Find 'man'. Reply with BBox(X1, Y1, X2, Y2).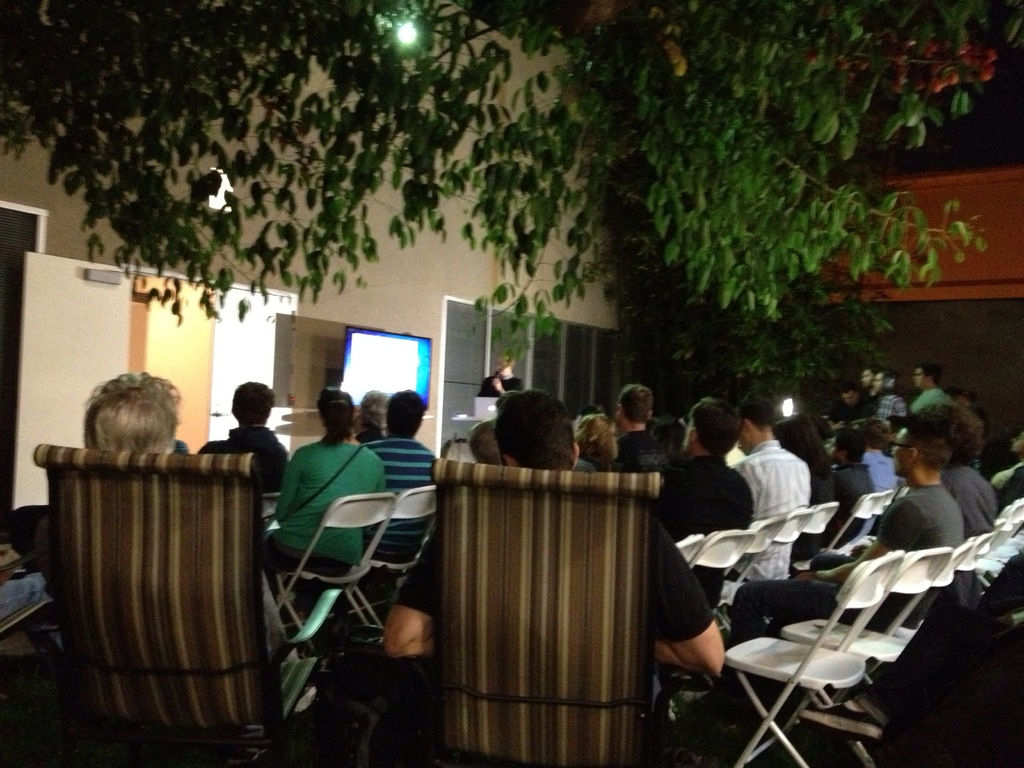
BBox(361, 394, 730, 767).
